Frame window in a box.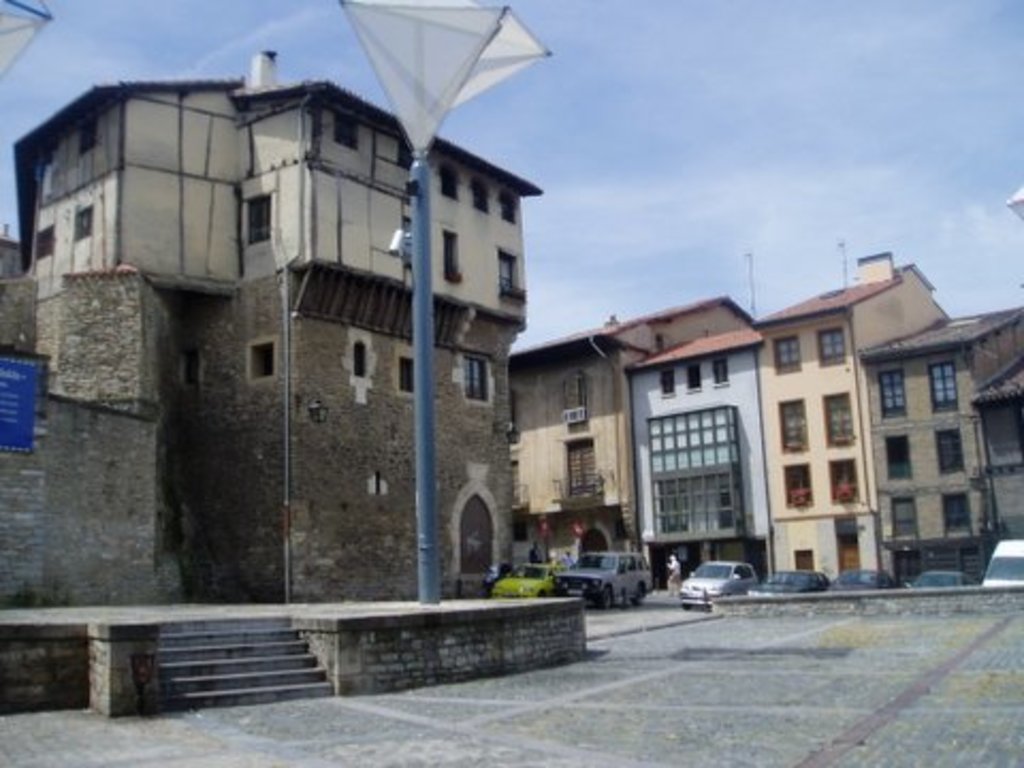
Rect(646, 403, 747, 544).
